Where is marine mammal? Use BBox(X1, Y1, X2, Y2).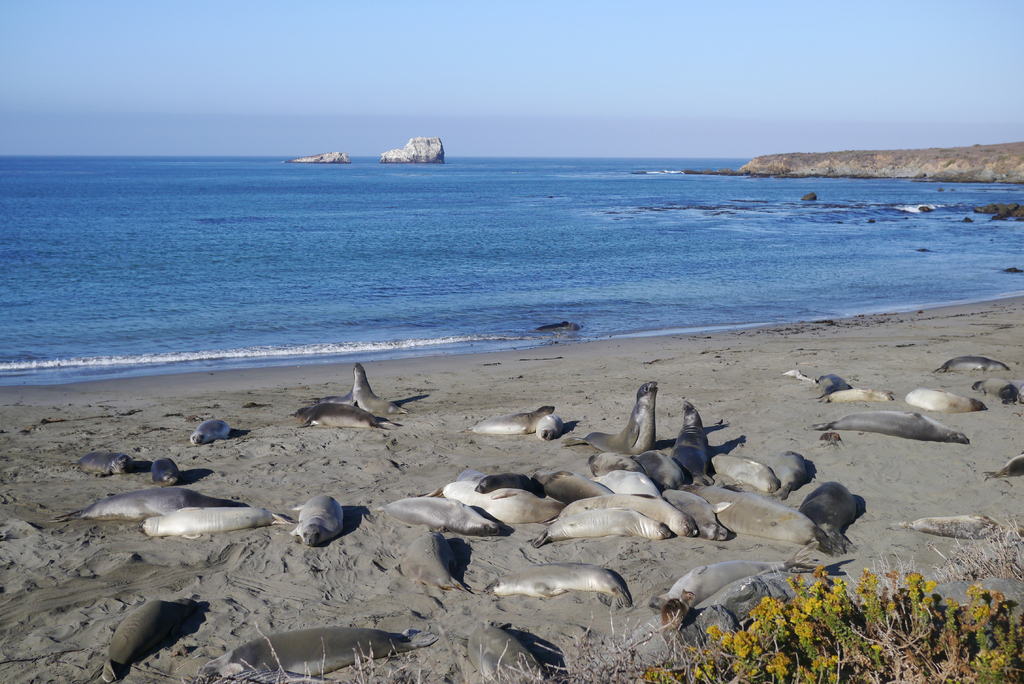
BBox(669, 404, 715, 482).
